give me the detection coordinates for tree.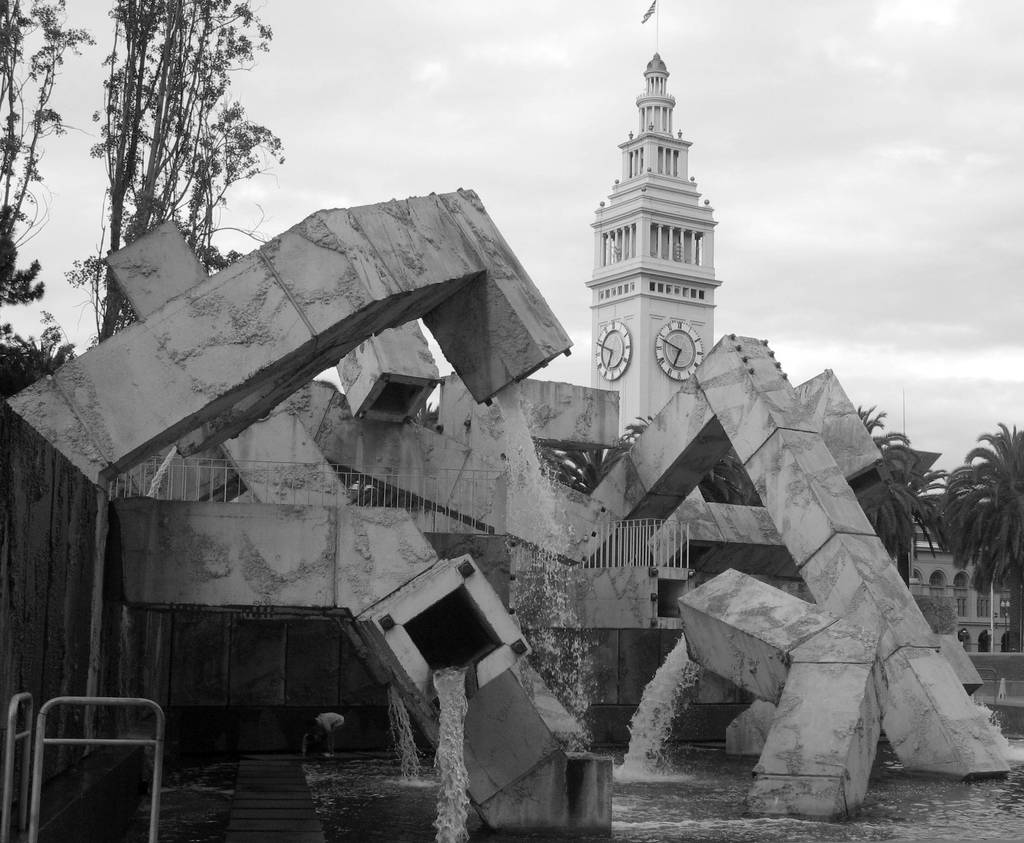
(62,27,289,274).
